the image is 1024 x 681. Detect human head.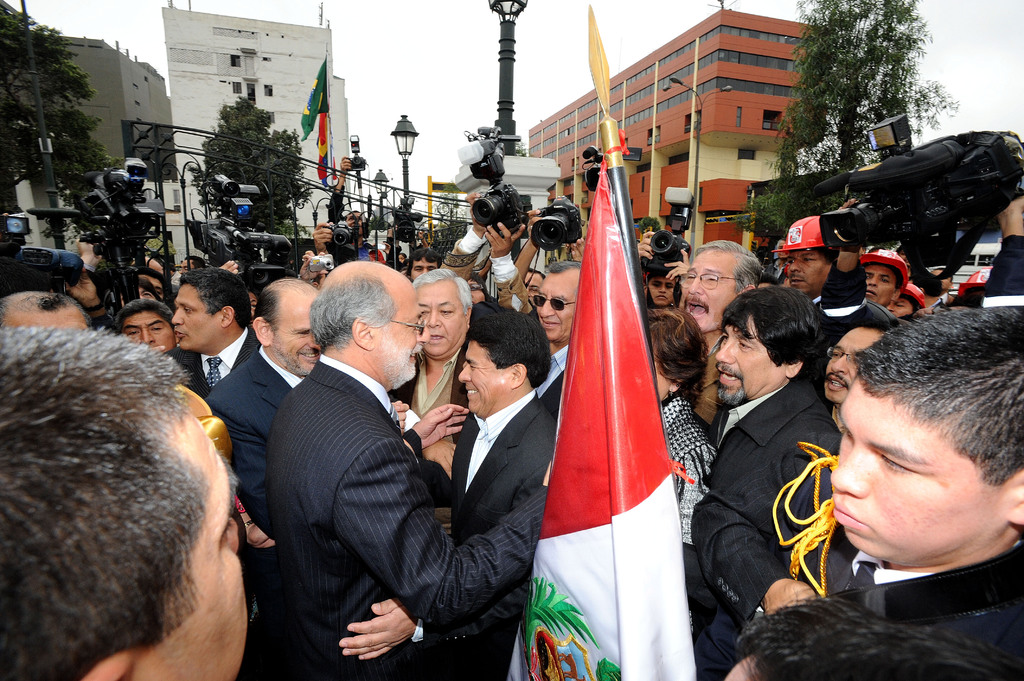
Detection: locate(804, 303, 1019, 577).
